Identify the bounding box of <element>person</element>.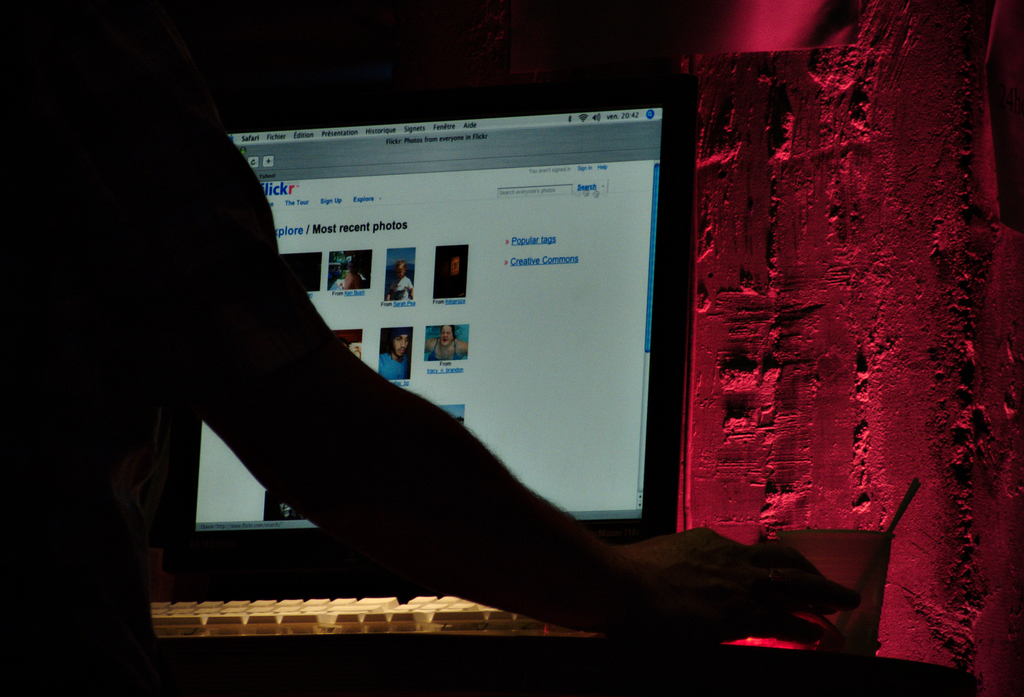
{"left": 344, "top": 263, "right": 365, "bottom": 289}.
